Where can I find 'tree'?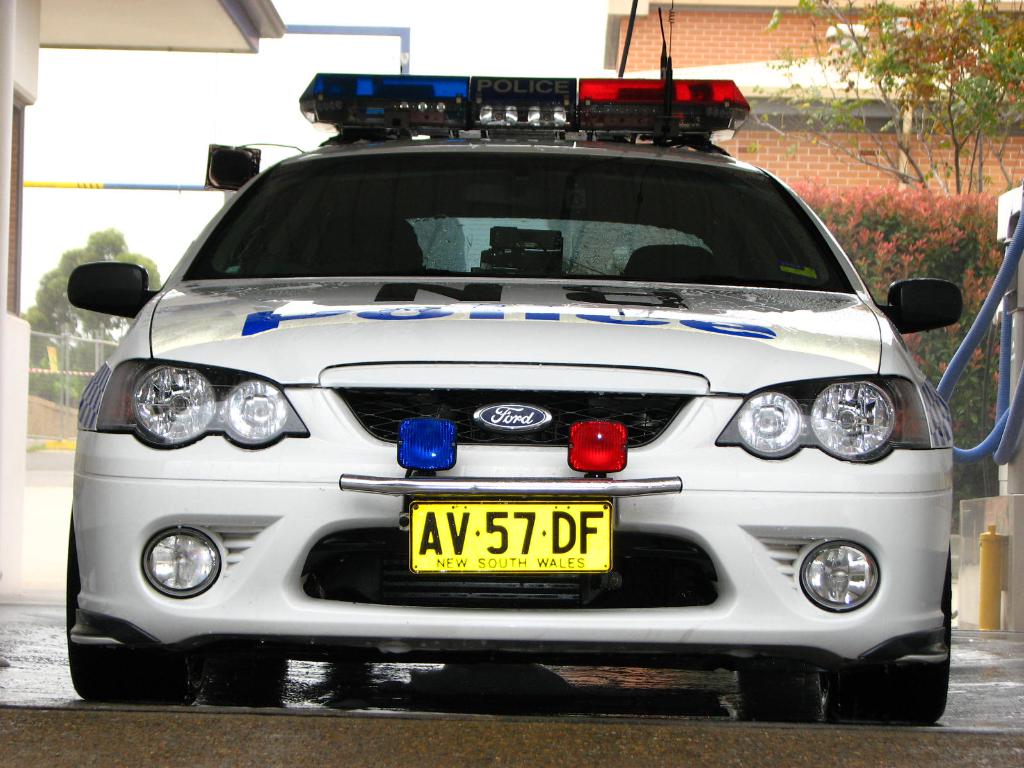
You can find it at 747 0 1023 192.
